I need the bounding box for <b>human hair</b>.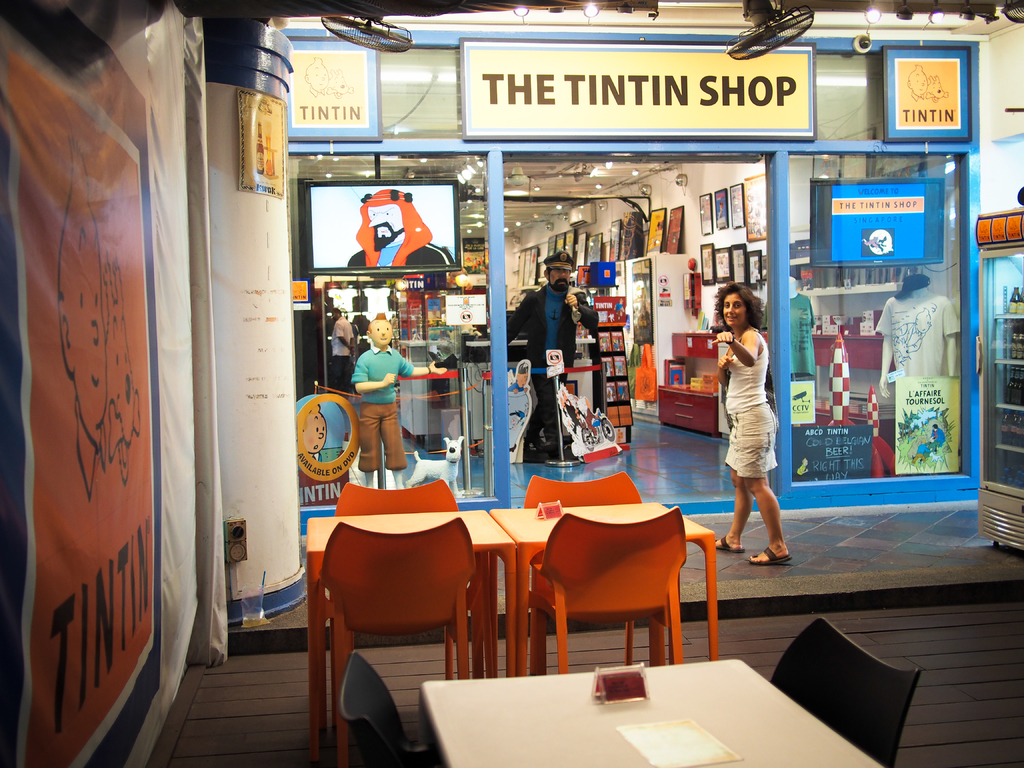
Here it is: left=545, top=266, right=573, bottom=282.
